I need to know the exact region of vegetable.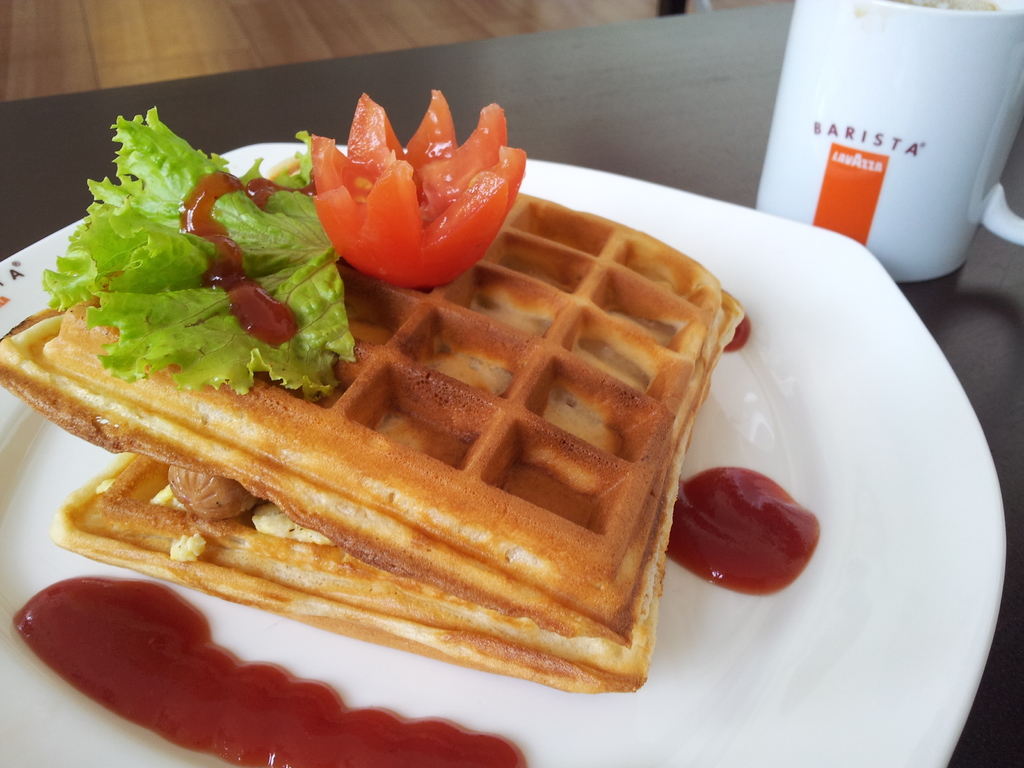
Region: {"x1": 40, "y1": 106, "x2": 357, "y2": 397}.
